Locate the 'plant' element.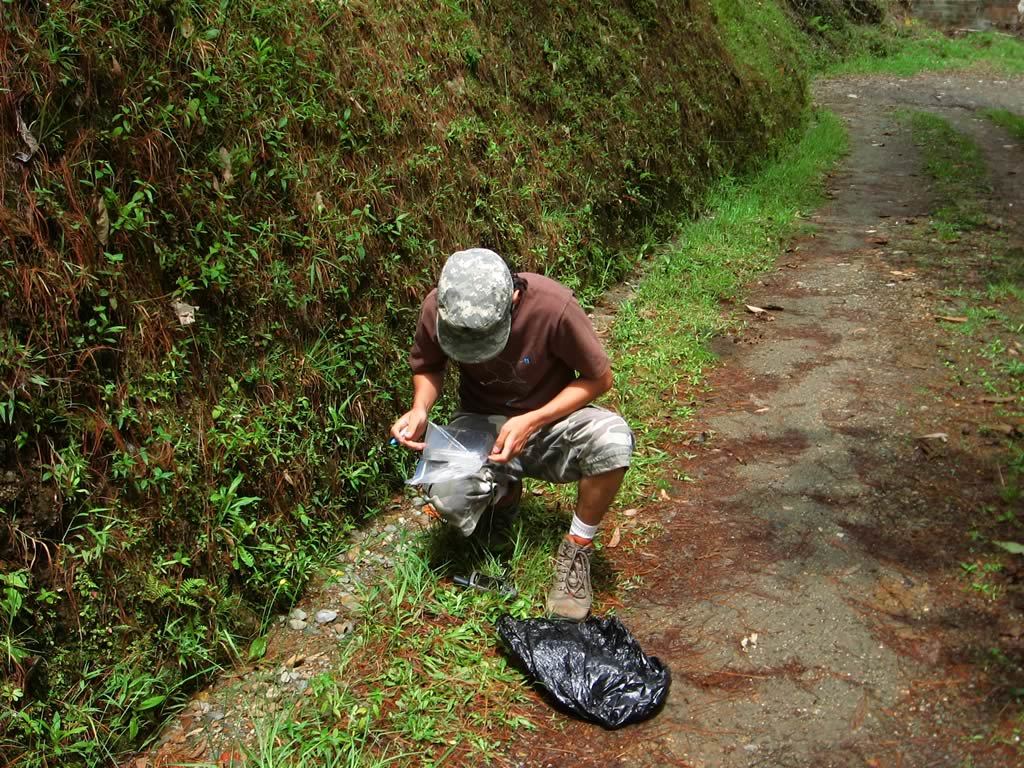
Element bbox: bbox(975, 326, 1010, 366).
